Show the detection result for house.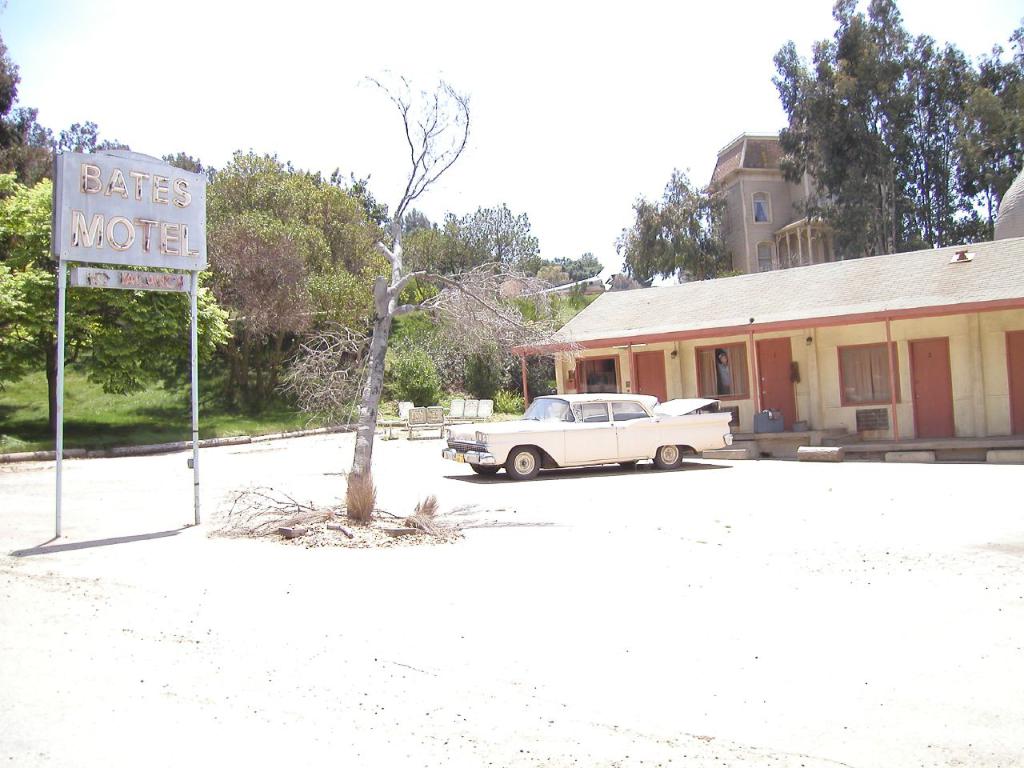
rect(707, 130, 842, 264).
